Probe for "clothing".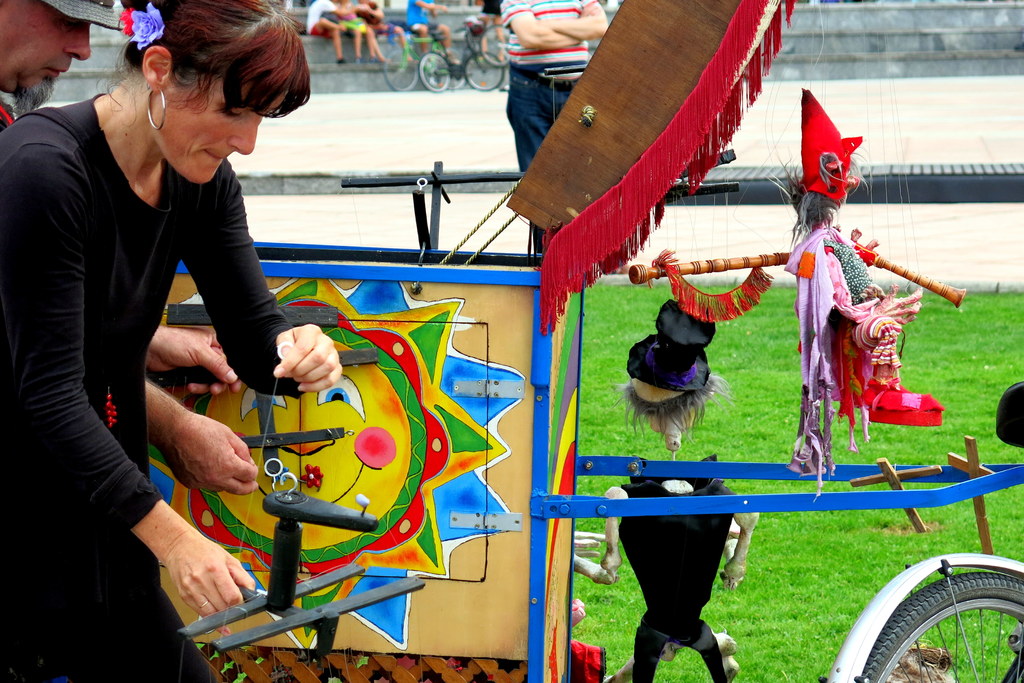
Probe result: region(335, 1, 360, 31).
